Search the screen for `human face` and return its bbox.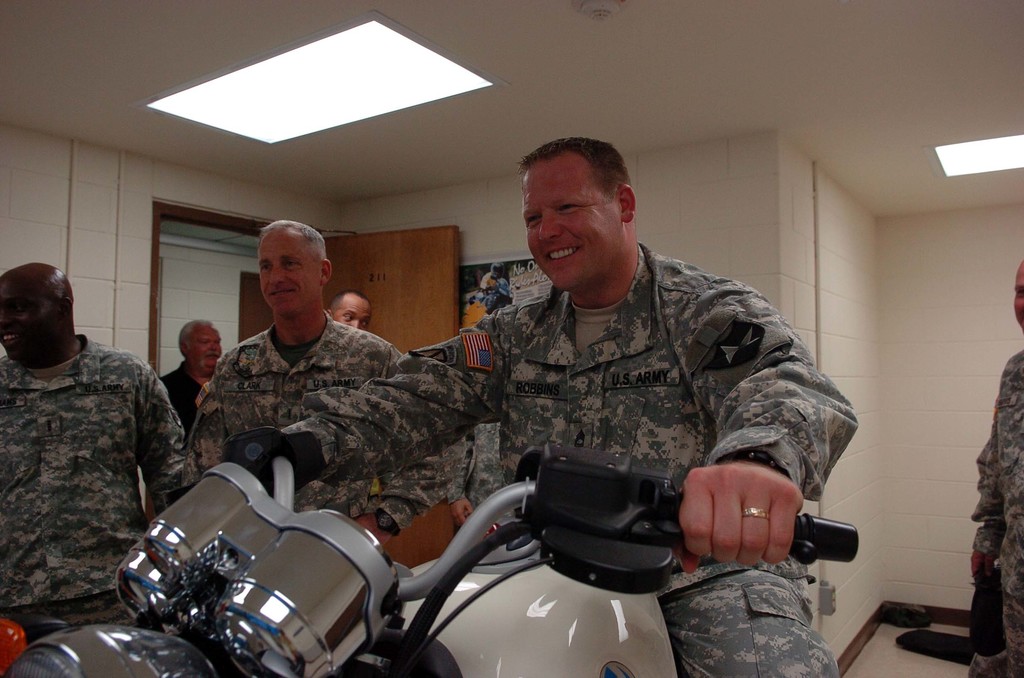
Found: x1=1 y1=271 x2=59 y2=357.
